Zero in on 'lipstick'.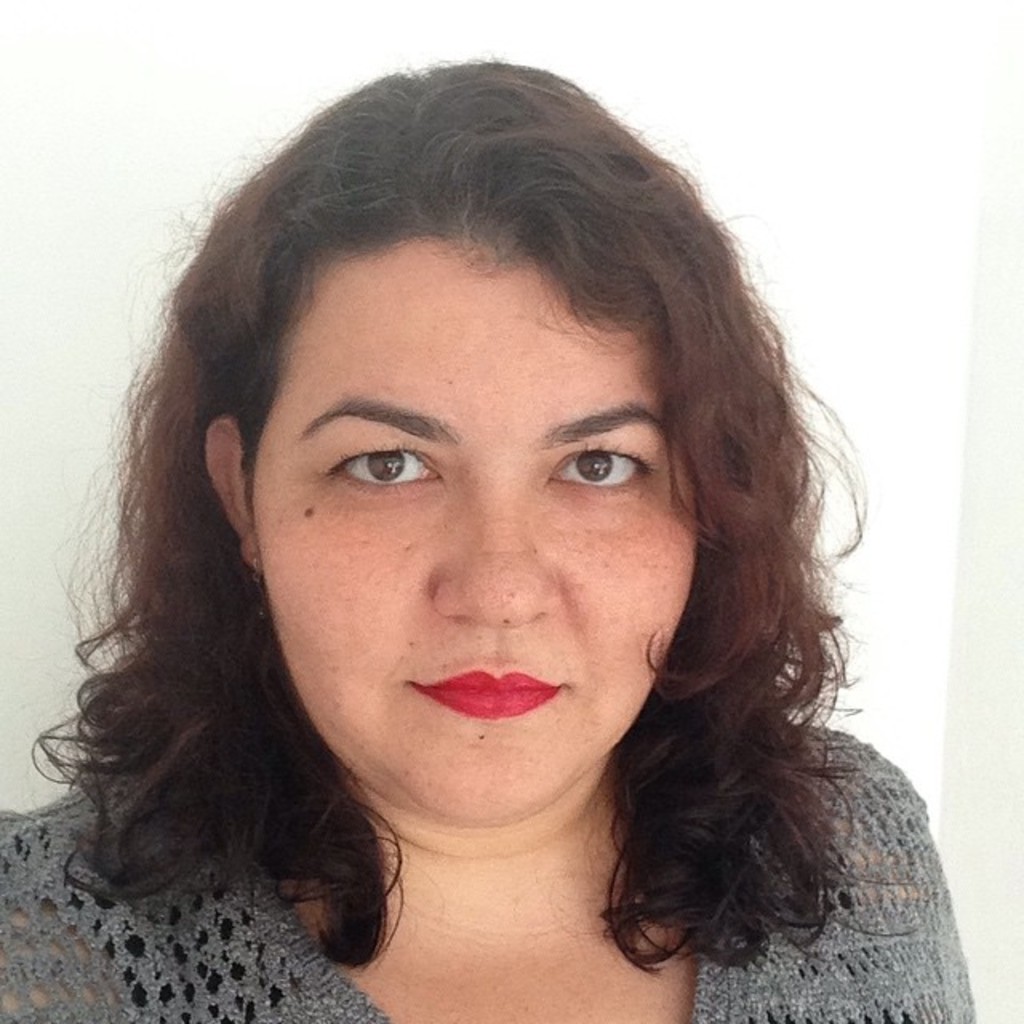
Zeroed in: rect(413, 667, 562, 717).
